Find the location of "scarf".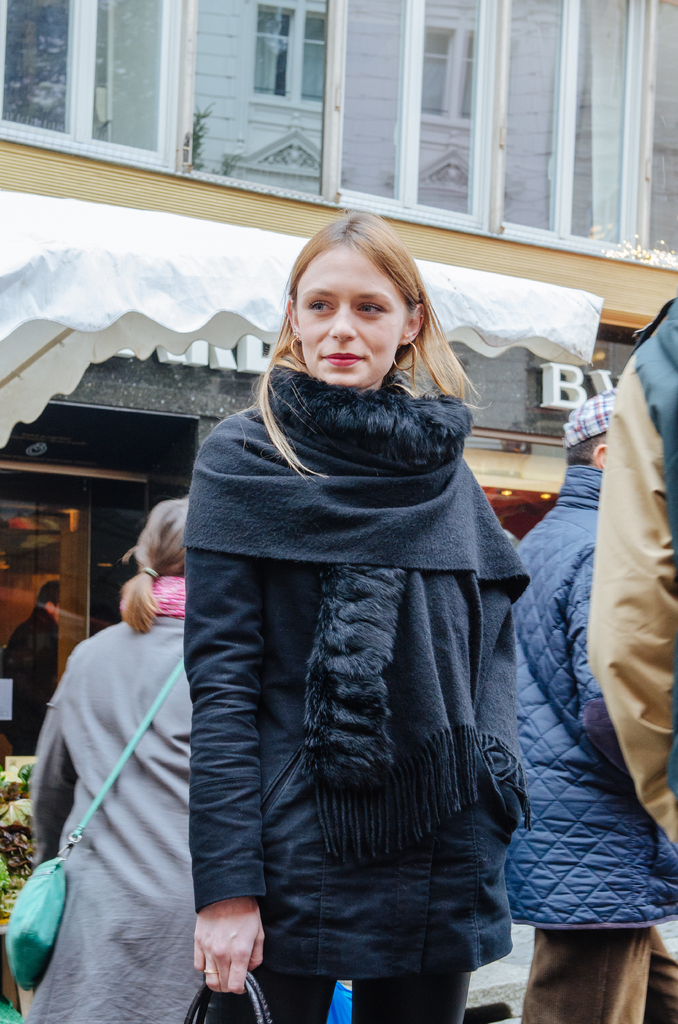
Location: 182 398 531 883.
